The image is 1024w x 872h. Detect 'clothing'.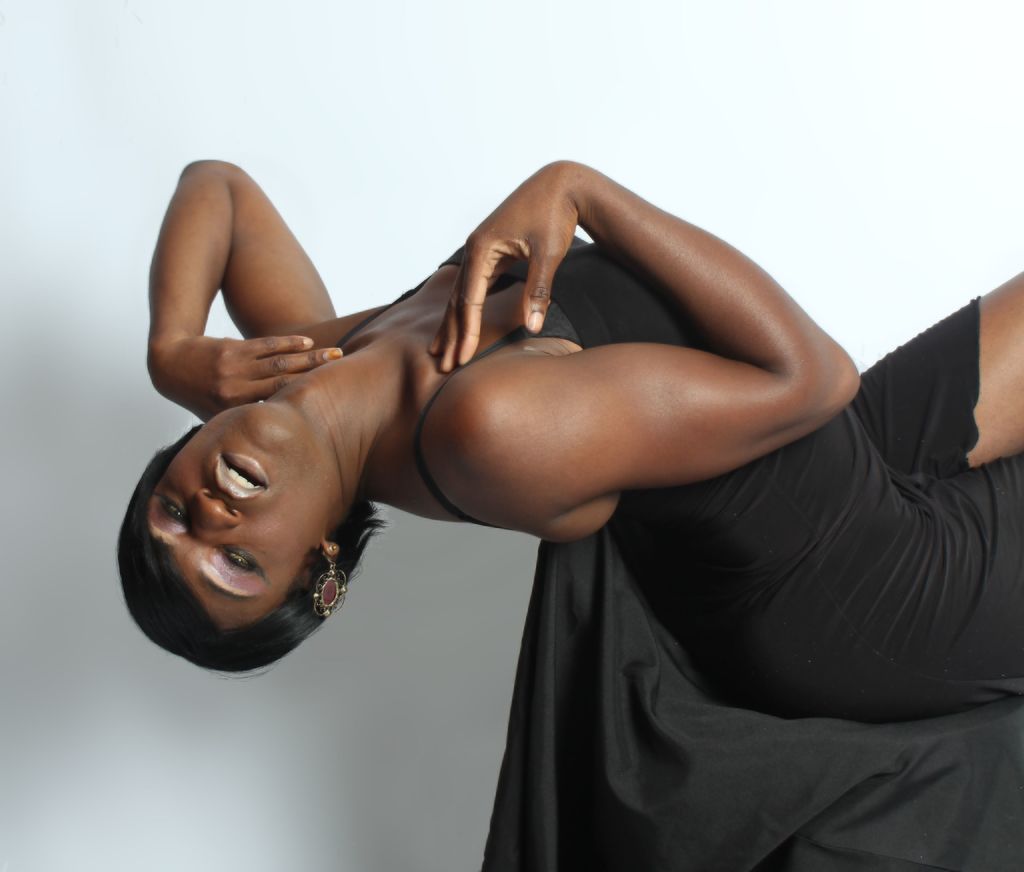
Detection: crop(330, 260, 1001, 752).
